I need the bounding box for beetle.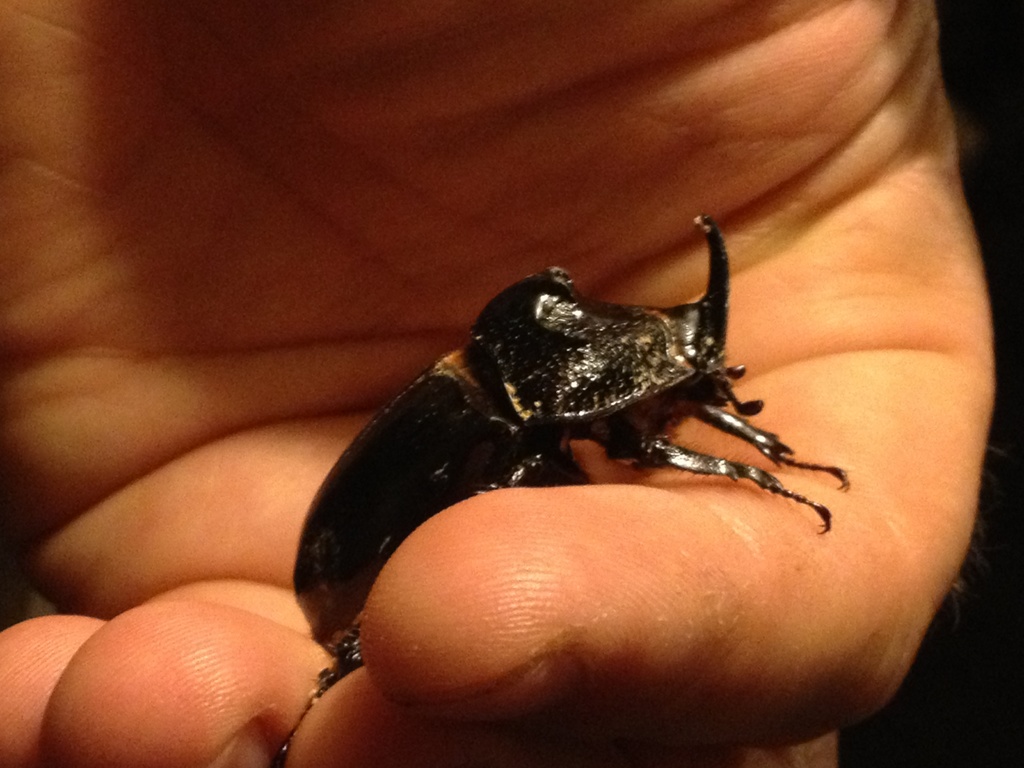
Here it is: 232,230,922,684.
